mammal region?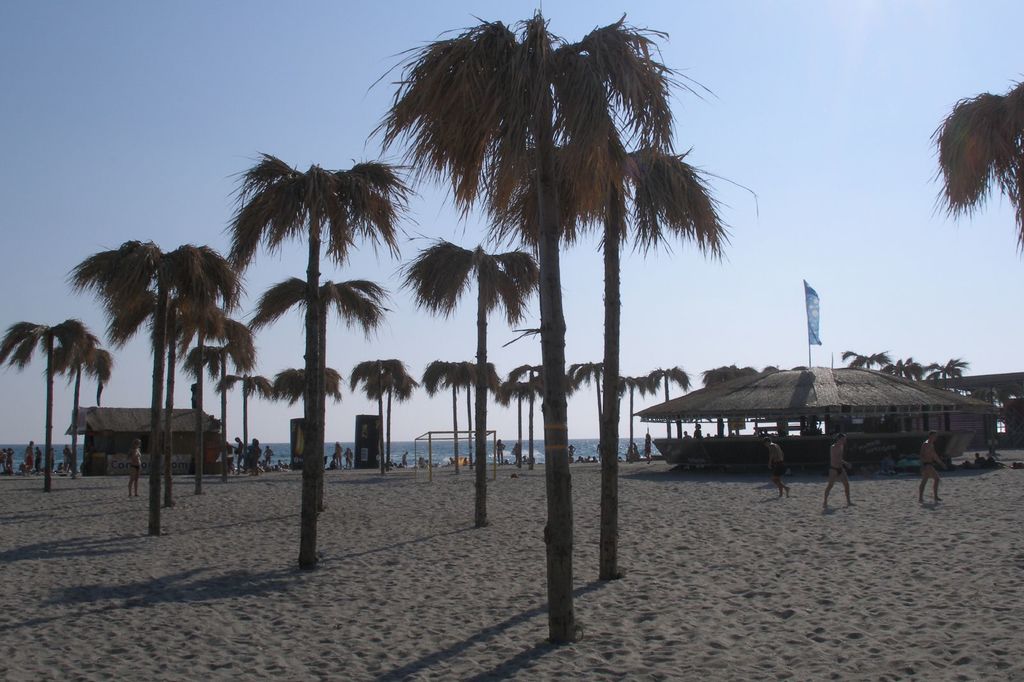
bbox(220, 441, 235, 477)
